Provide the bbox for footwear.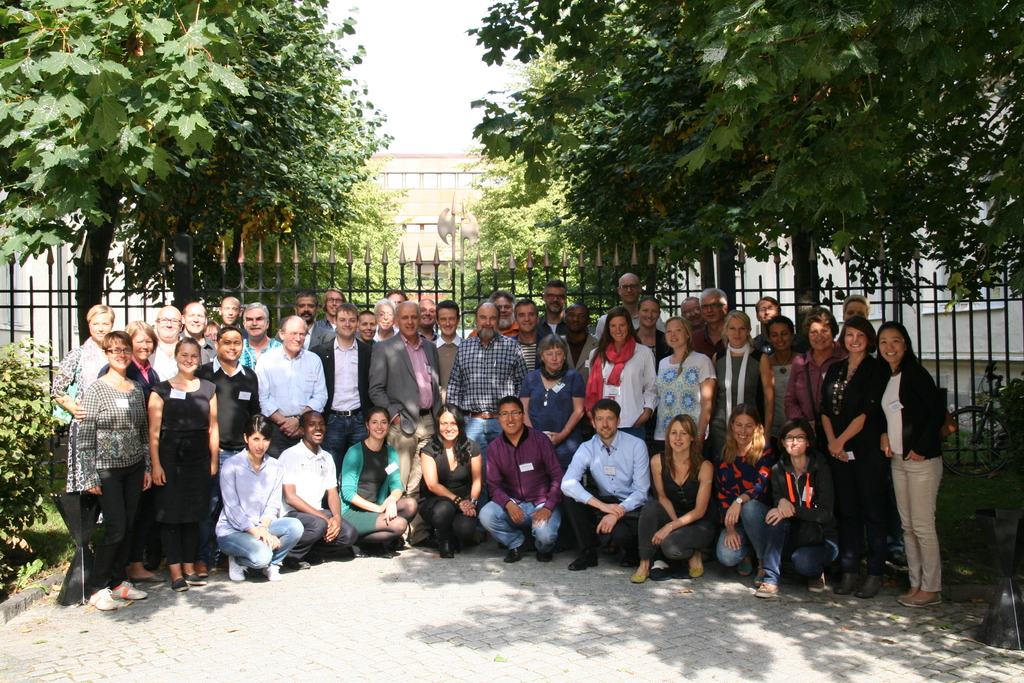
<box>228,558,249,582</box>.
